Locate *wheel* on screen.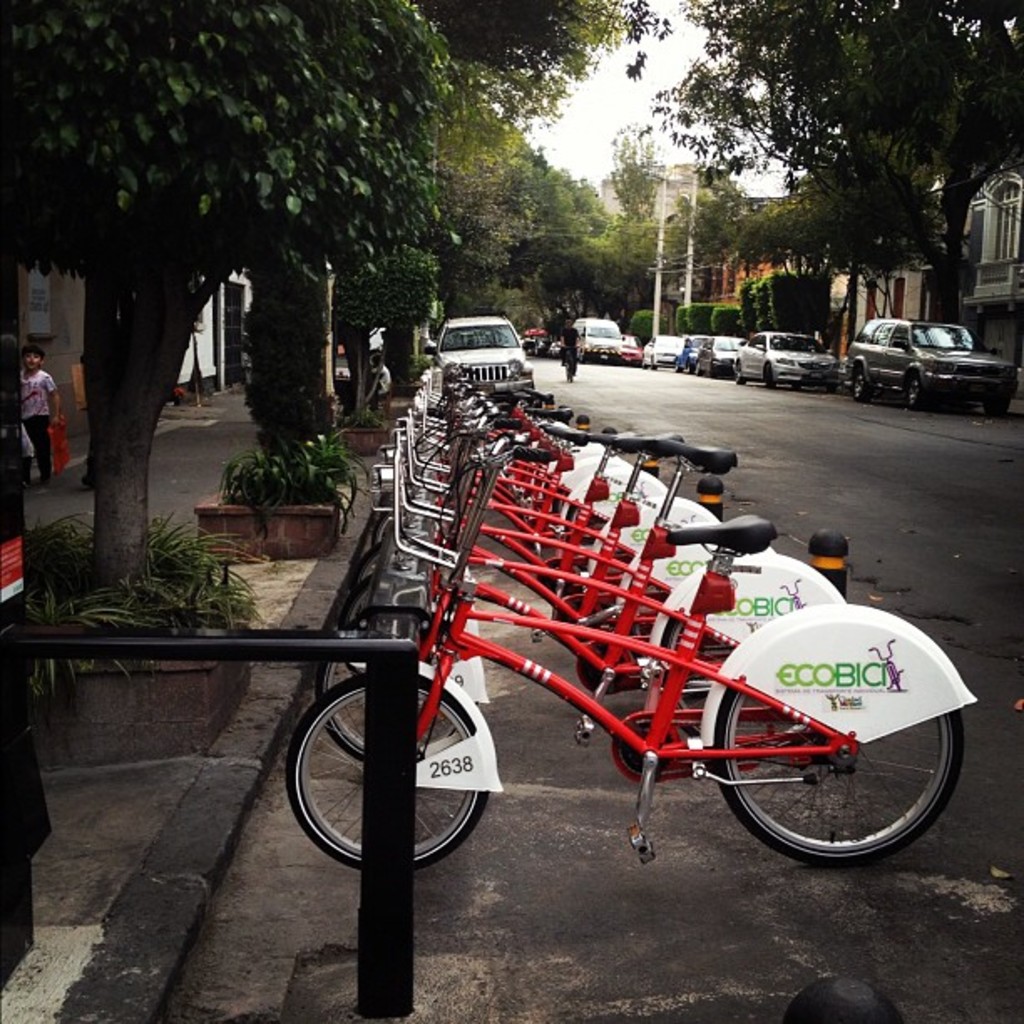
On screen at {"left": 708, "top": 366, "right": 719, "bottom": 375}.
